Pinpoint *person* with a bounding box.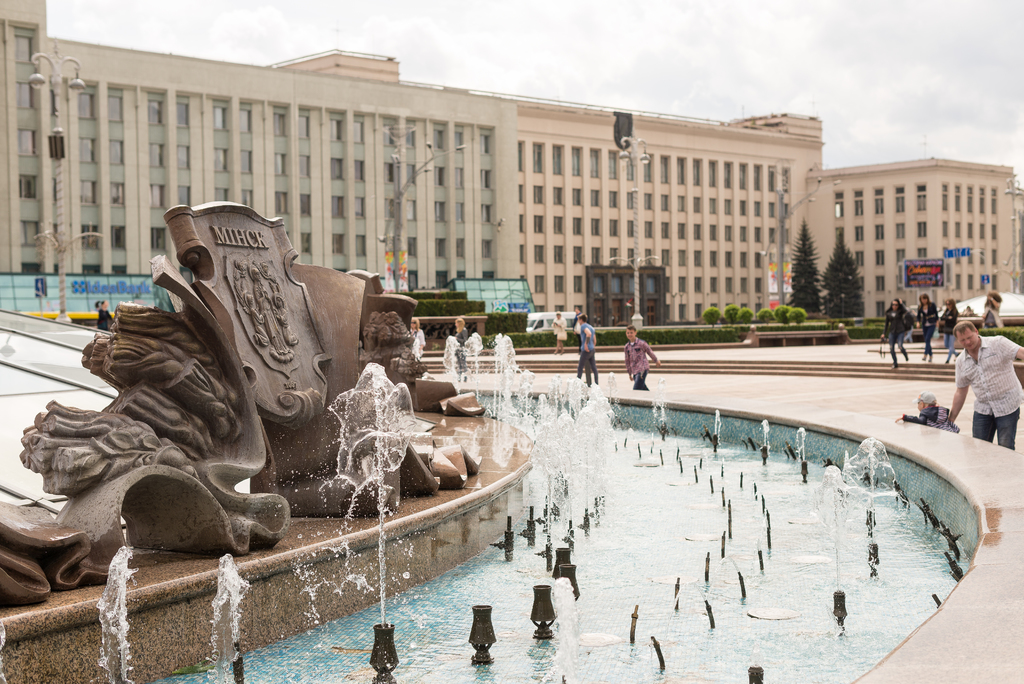
97:297:112:330.
